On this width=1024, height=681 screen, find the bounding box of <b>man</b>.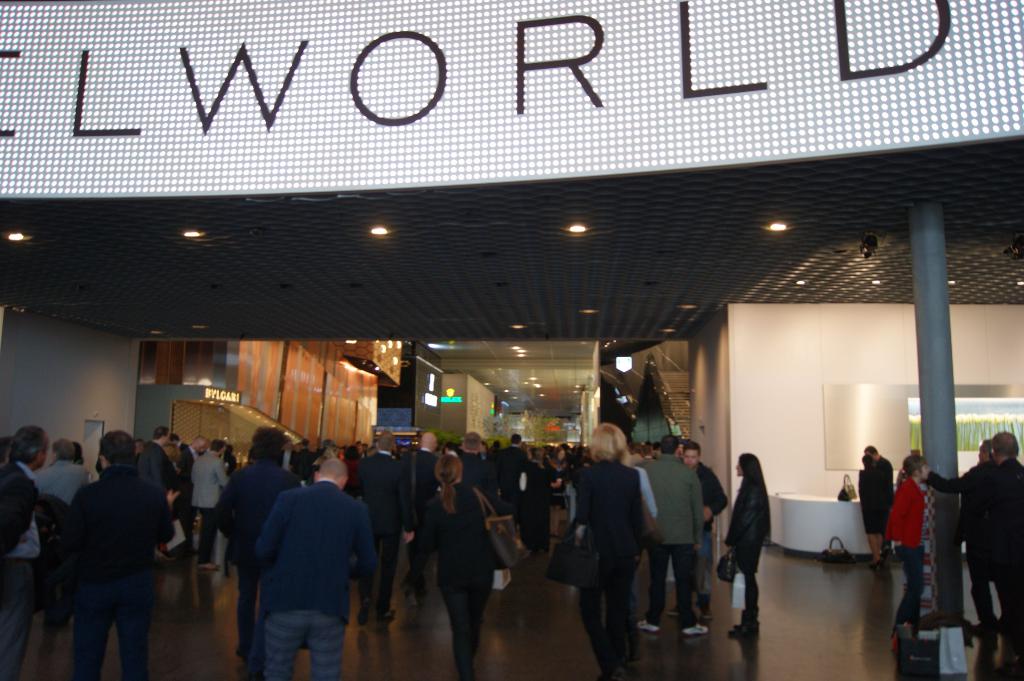
Bounding box: box(861, 443, 901, 558).
